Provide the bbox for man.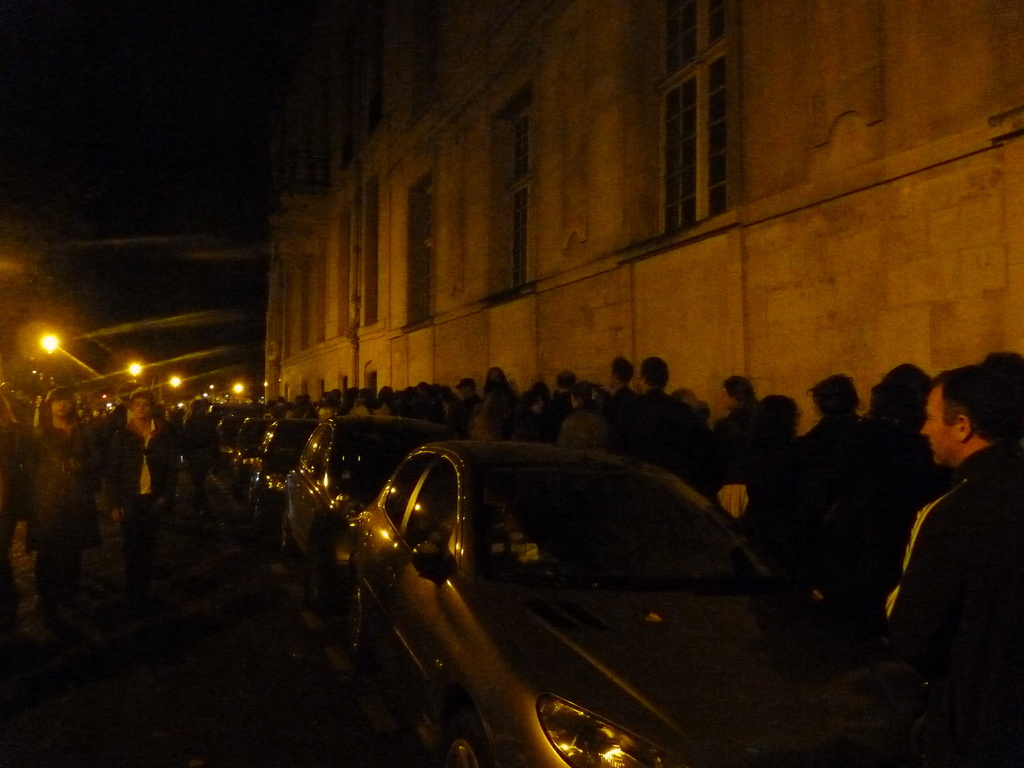
[x1=872, y1=324, x2=1023, y2=733].
